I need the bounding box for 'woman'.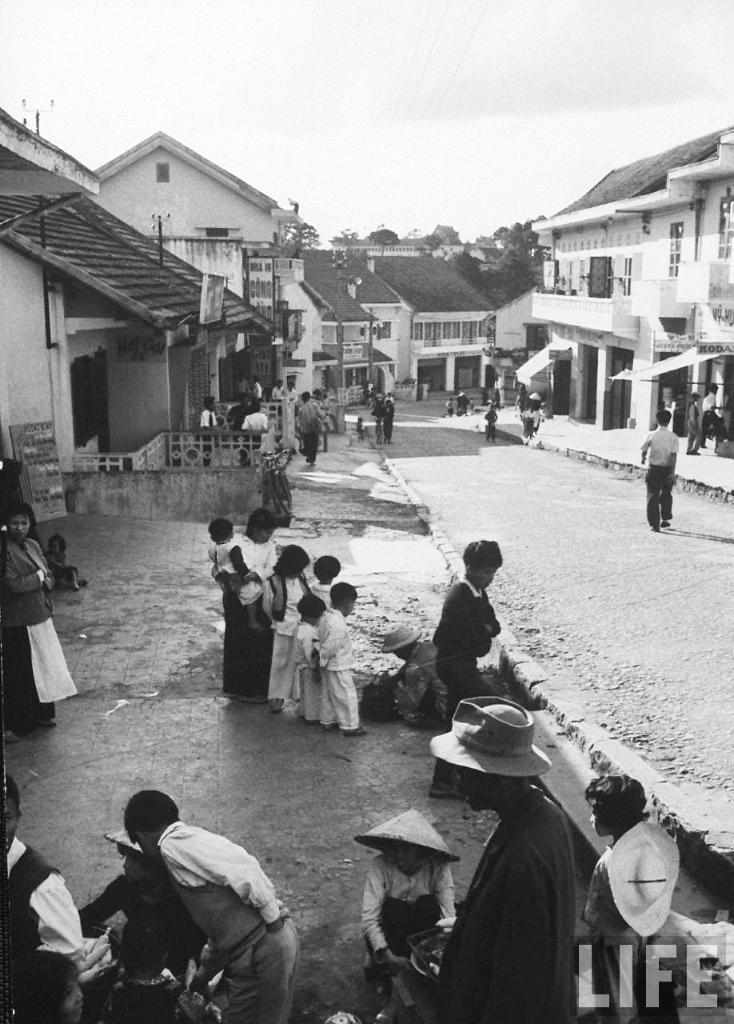
Here it is: locate(212, 507, 277, 702).
